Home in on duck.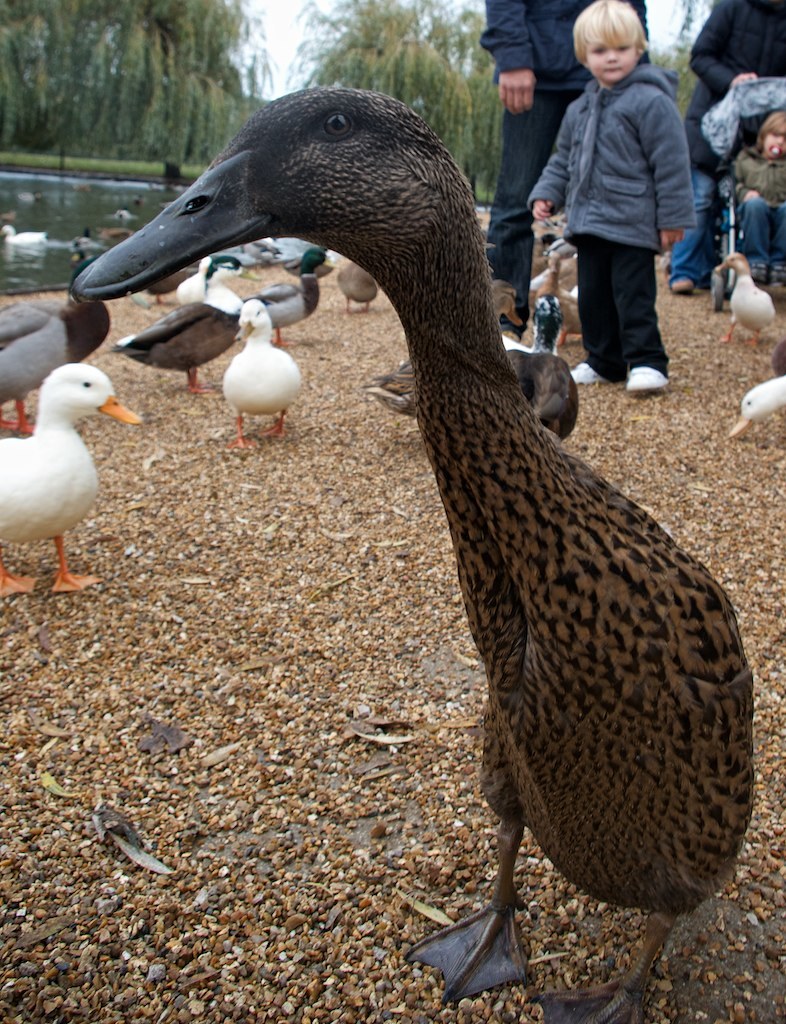
Homed in at locate(117, 251, 256, 405).
